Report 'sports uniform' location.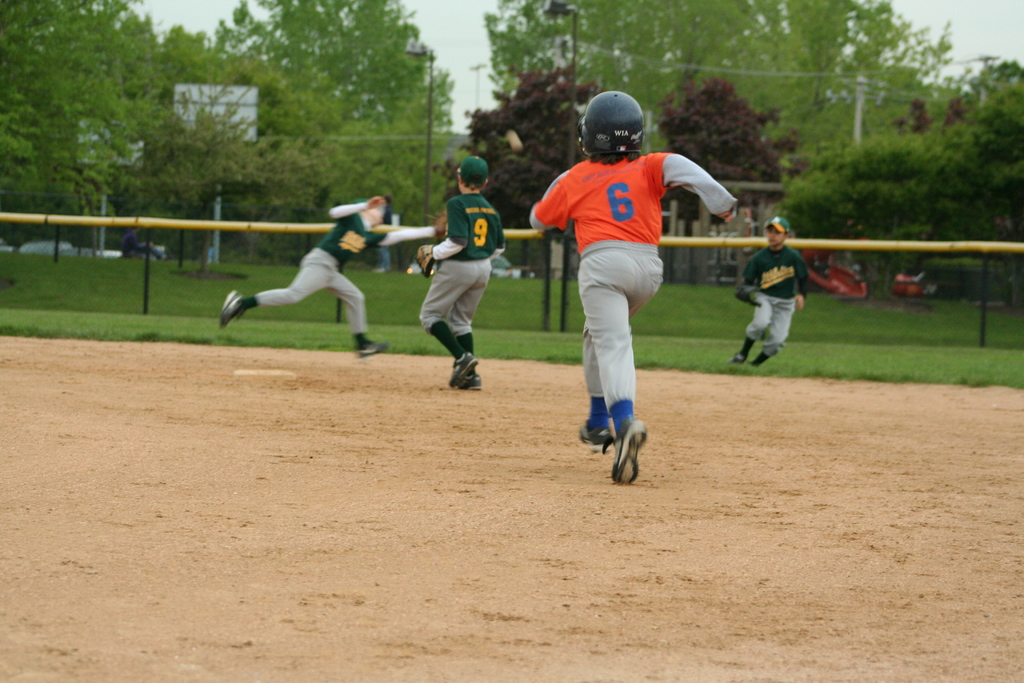
Report: (257,206,424,330).
